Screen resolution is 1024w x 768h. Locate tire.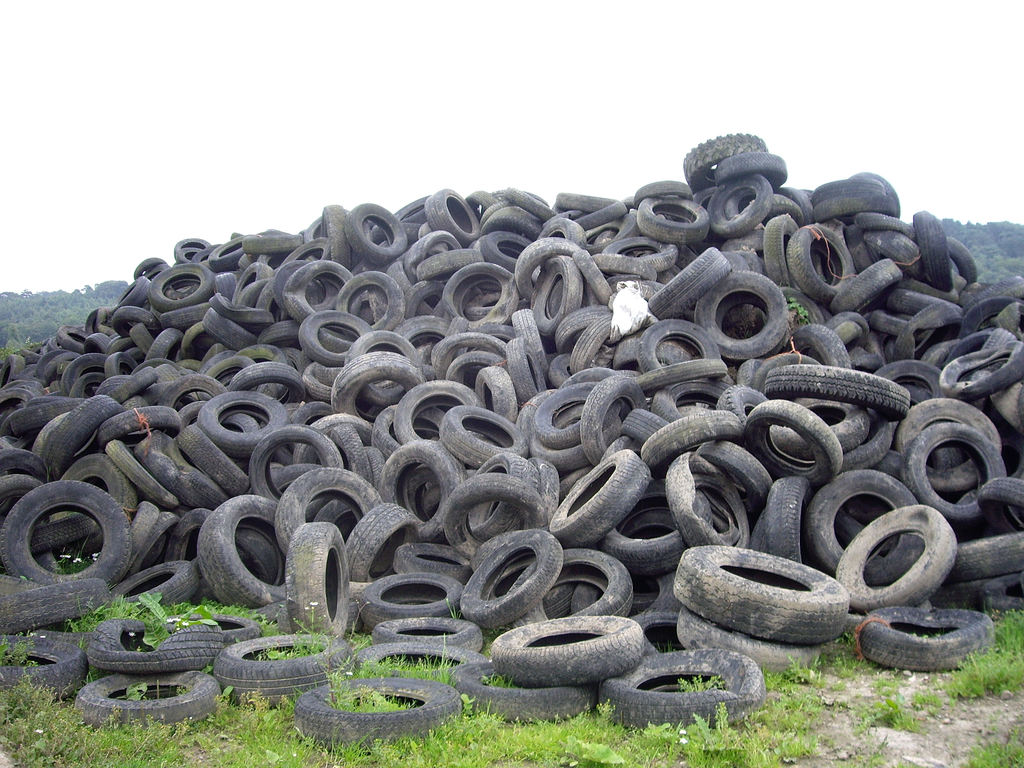
Rect(129, 512, 180, 576).
